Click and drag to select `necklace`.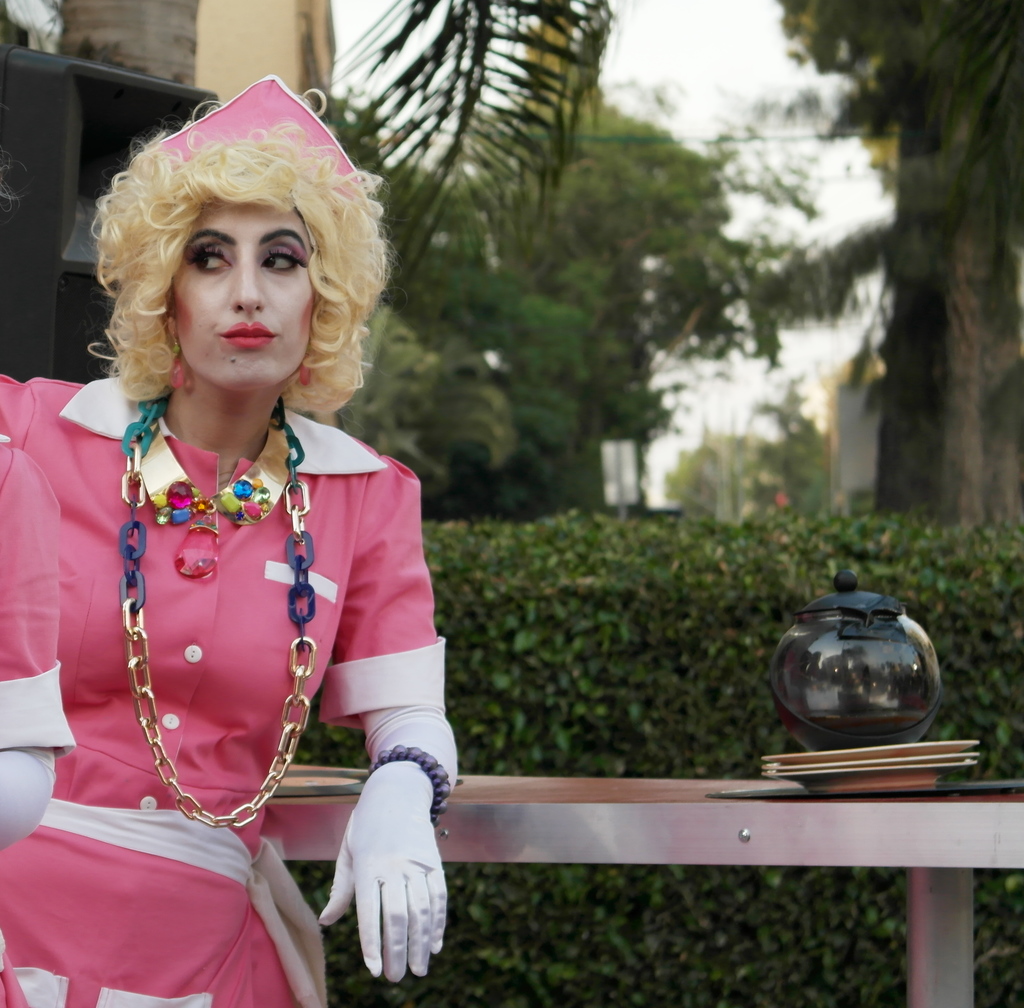
Selection: detection(143, 413, 289, 579).
